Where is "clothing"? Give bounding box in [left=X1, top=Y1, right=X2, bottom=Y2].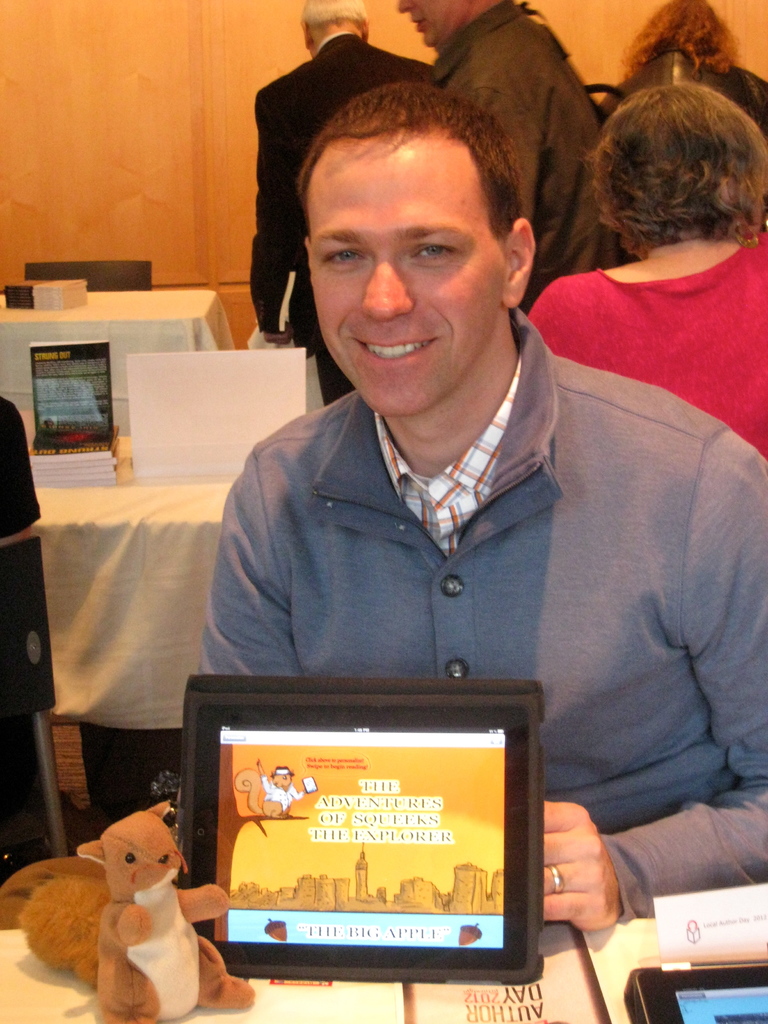
[left=693, top=63, right=767, bottom=134].
